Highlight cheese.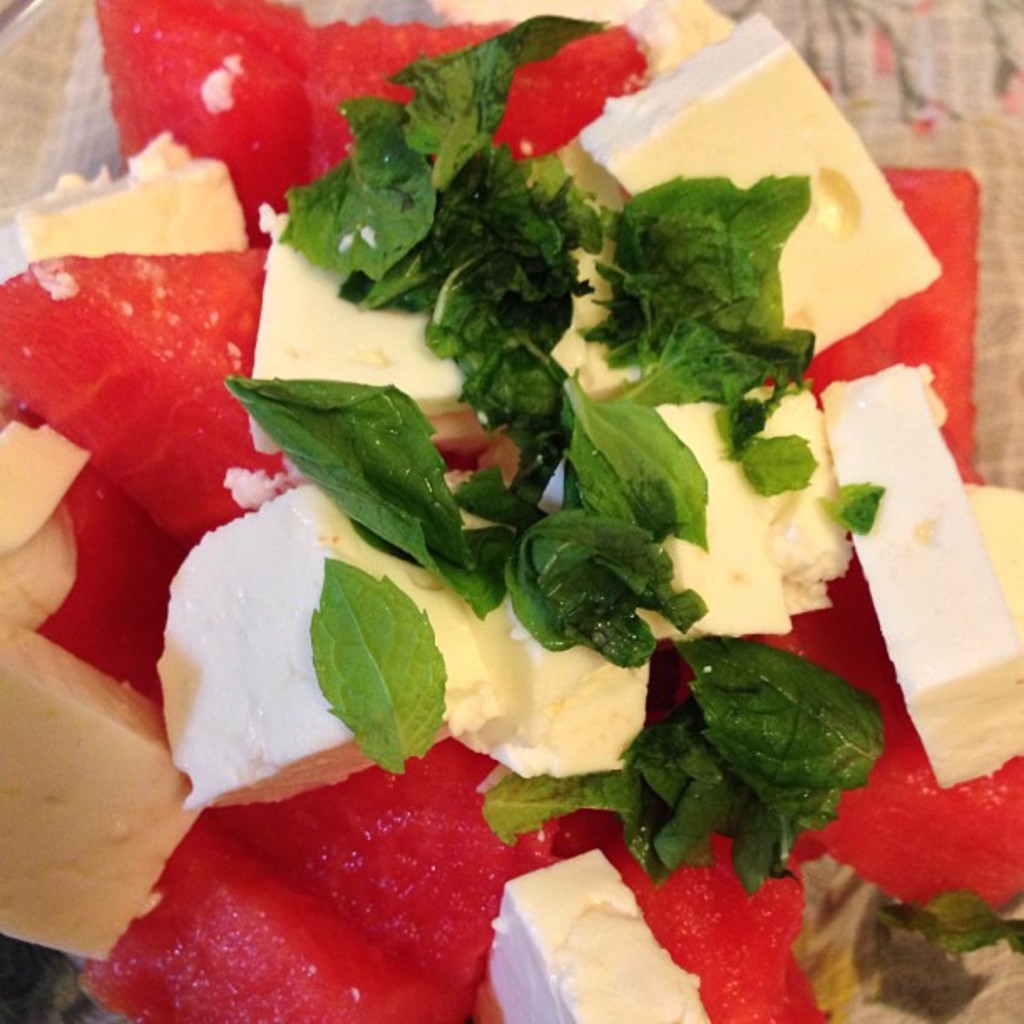
Highlighted region: box=[0, 617, 194, 967].
